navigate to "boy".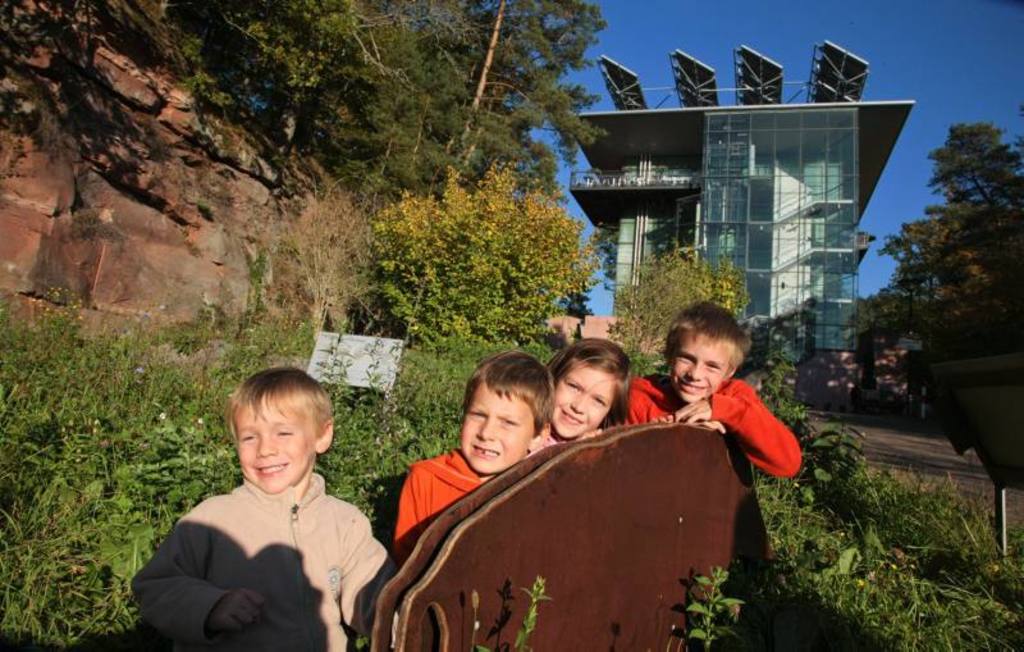
Navigation target: locate(404, 352, 554, 562).
